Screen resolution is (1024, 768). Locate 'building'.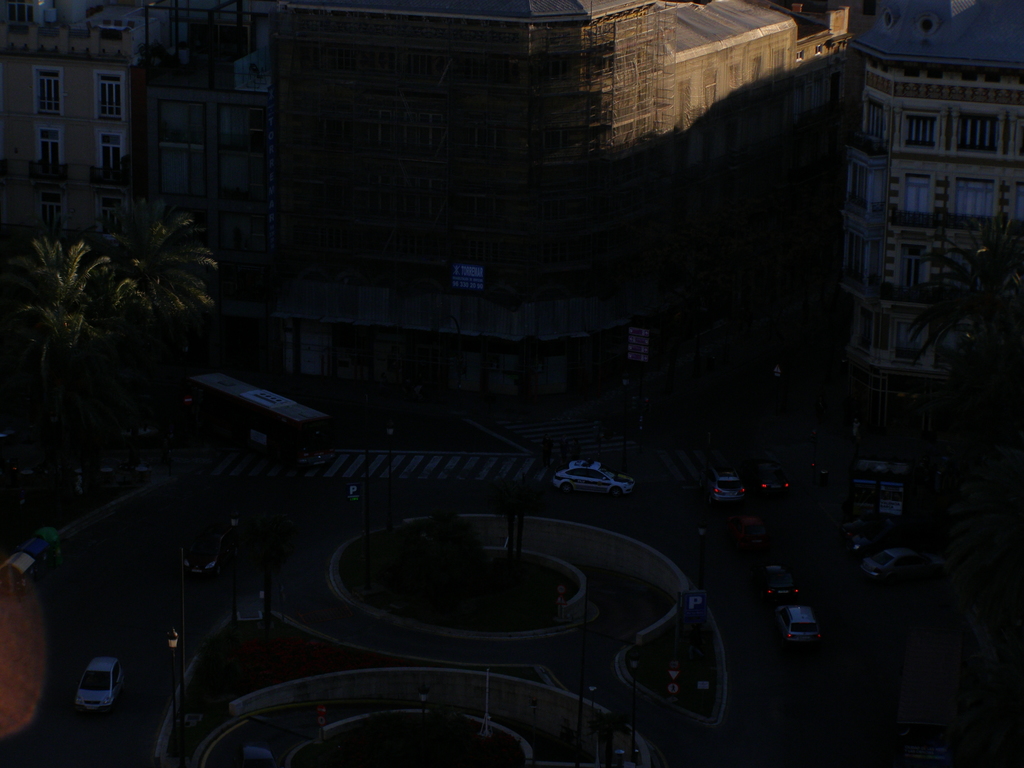
131/0/854/403.
